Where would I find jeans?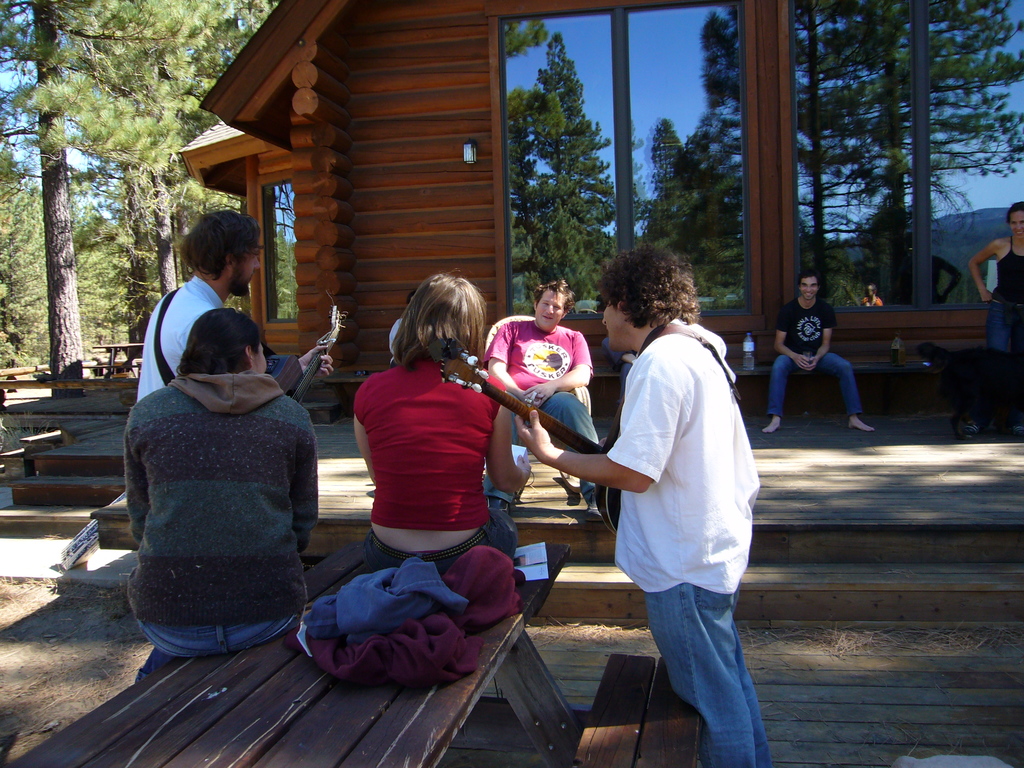
At <bbox>766, 354, 858, 417</bbox>.
